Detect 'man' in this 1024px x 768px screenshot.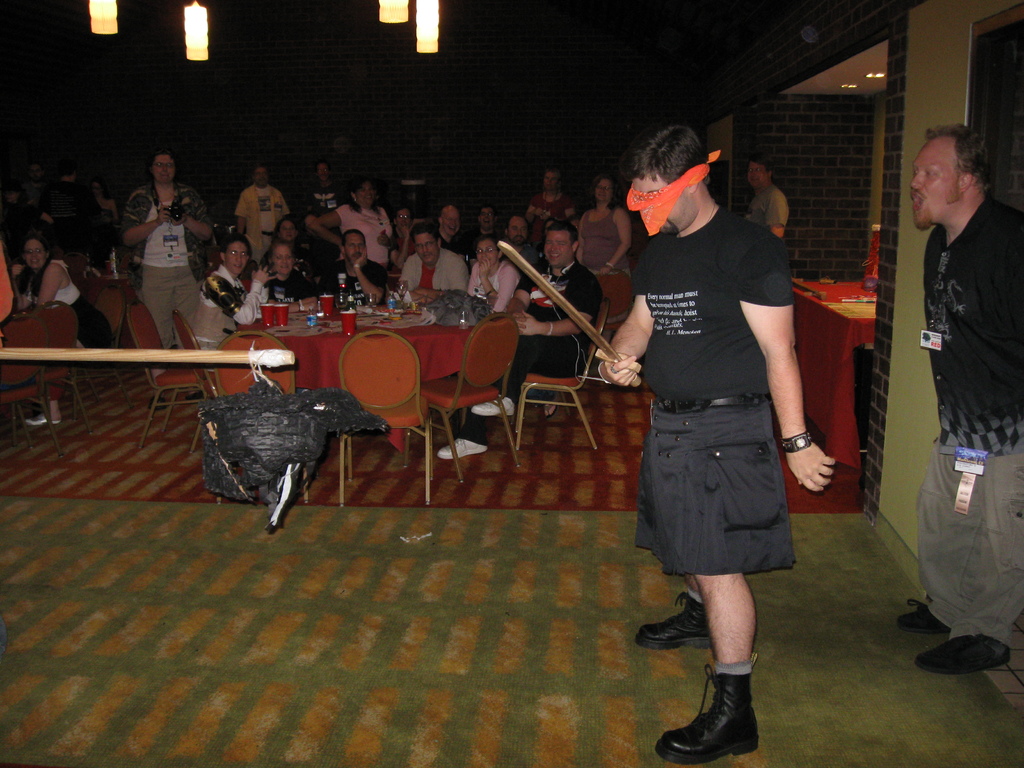
Detection: box=[437, 219, 604, 460].
